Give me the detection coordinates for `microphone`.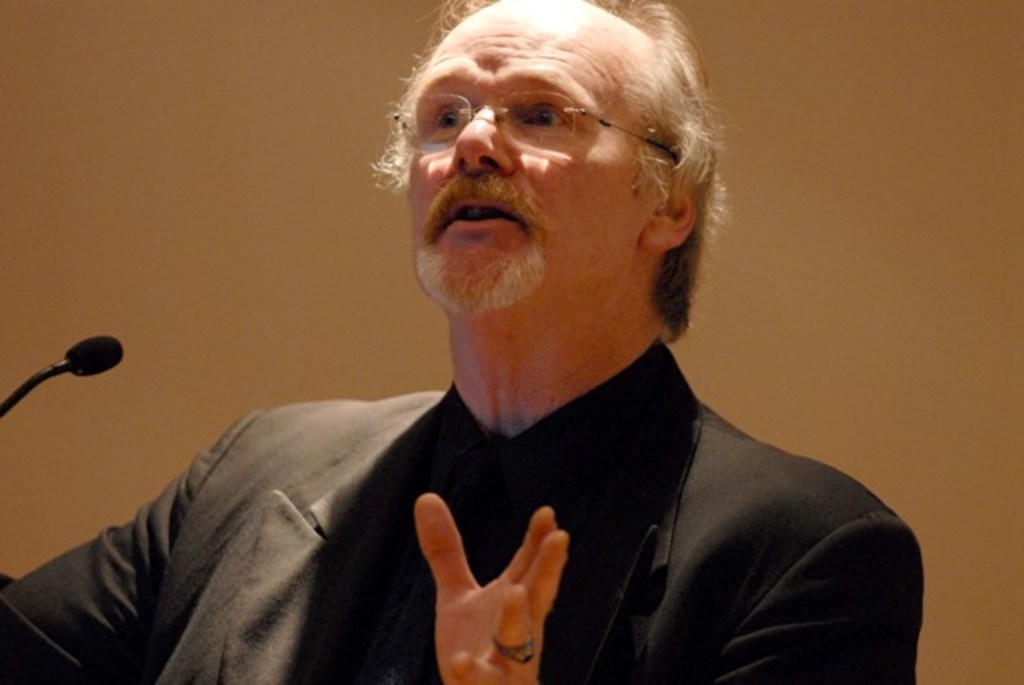
{"x1": 0, "y1": 331, "x2": 133, "y2": 427}.
